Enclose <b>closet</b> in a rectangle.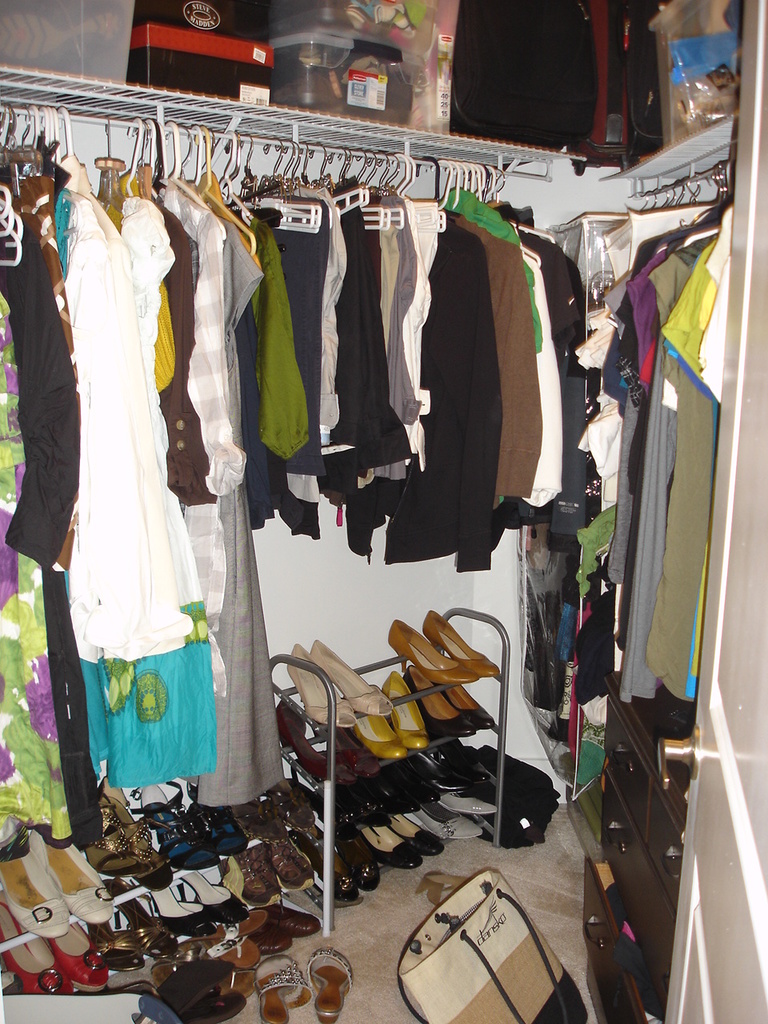
left=562, top=151, right=730, bottom=739.
